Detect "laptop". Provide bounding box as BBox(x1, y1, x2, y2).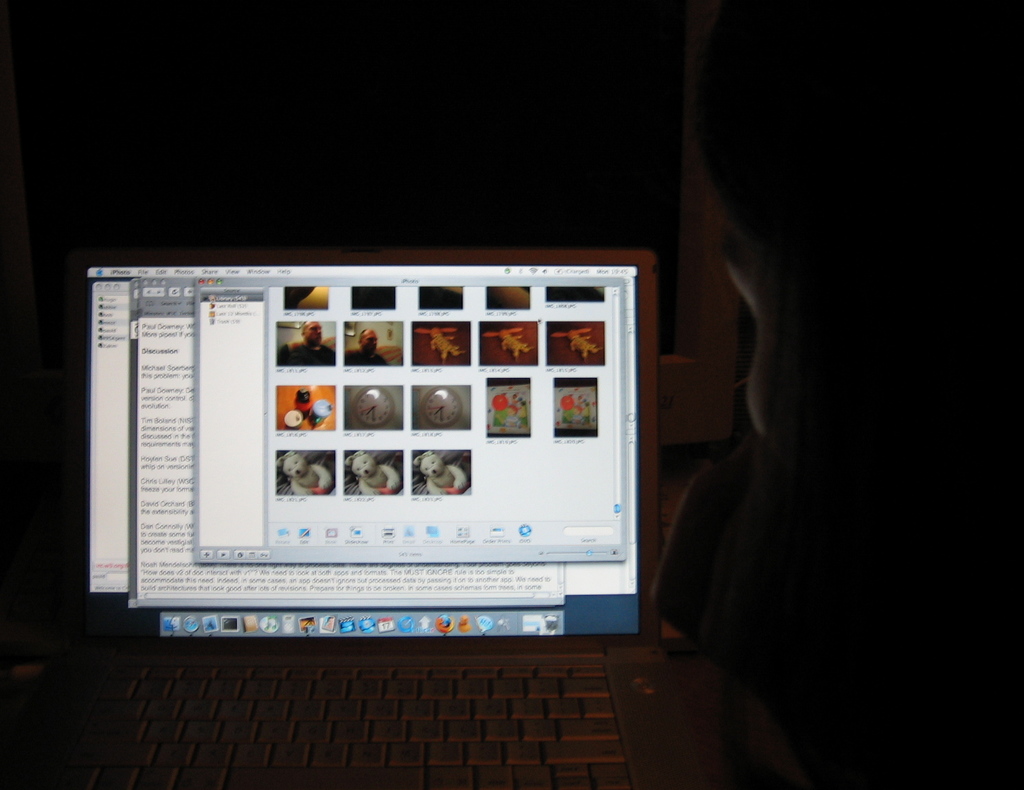
BBox(24, 239, 669, 774).
